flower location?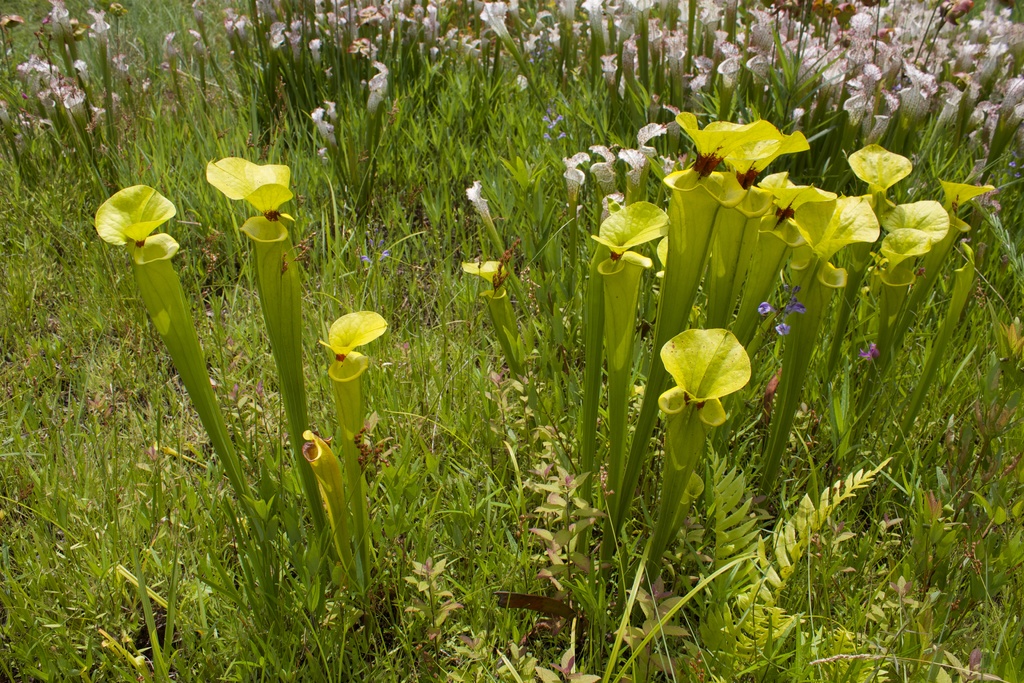
box(206, 156, 296, 242)
